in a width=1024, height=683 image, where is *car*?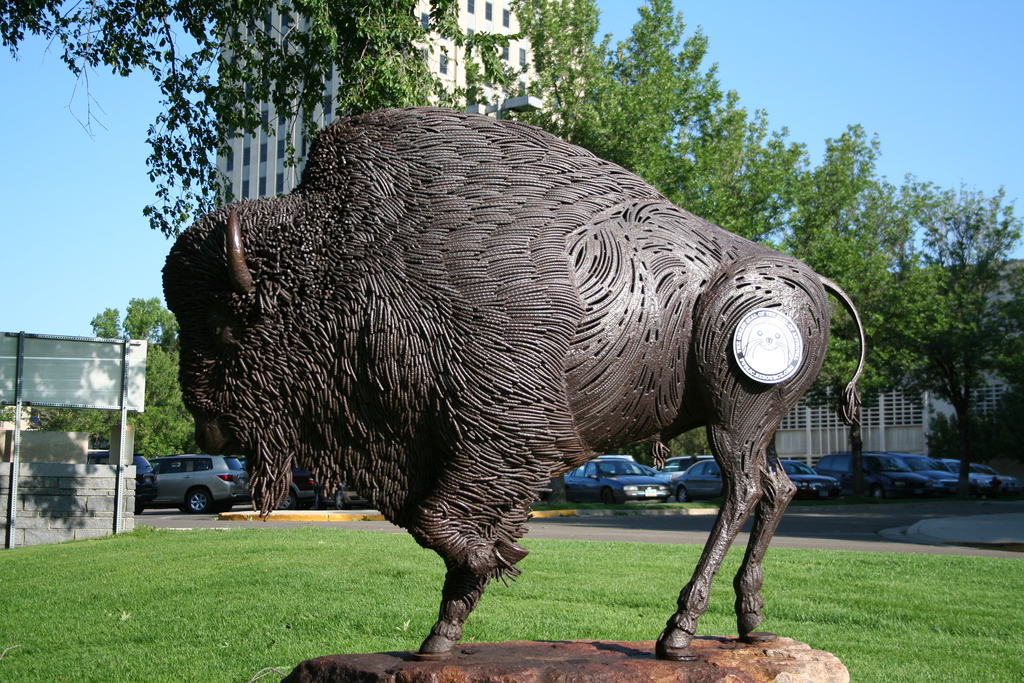
[x1=150, y1=453, x2=246, y2=509].
